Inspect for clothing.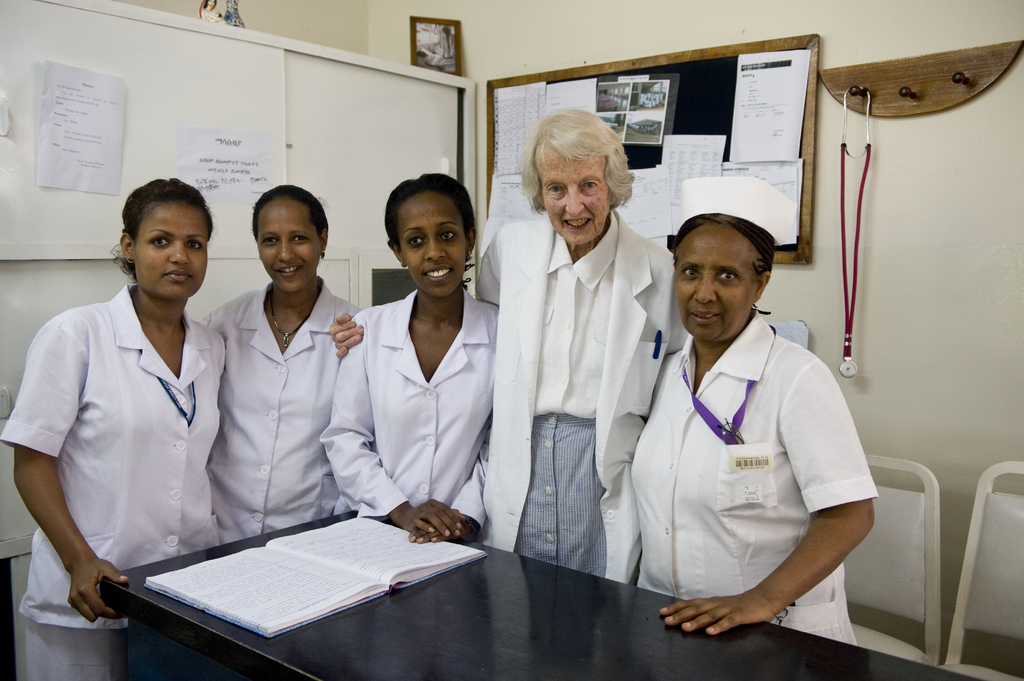
Inspection: pyautogui.locateOnScreen(330, 284, 508, 527).
